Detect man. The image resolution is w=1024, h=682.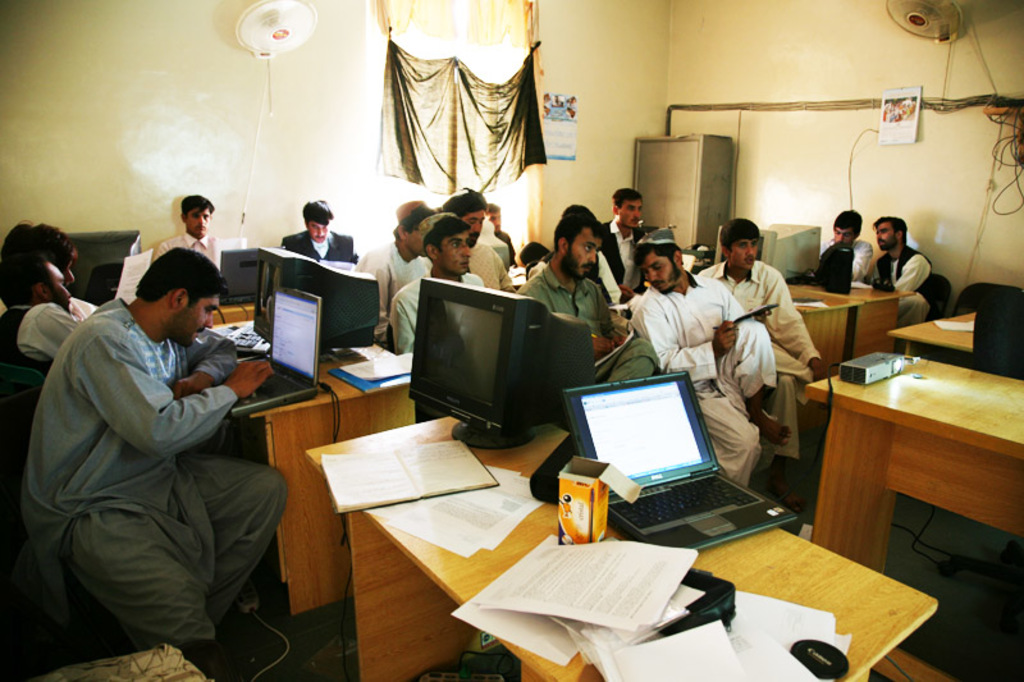
[0,252,84,398].
